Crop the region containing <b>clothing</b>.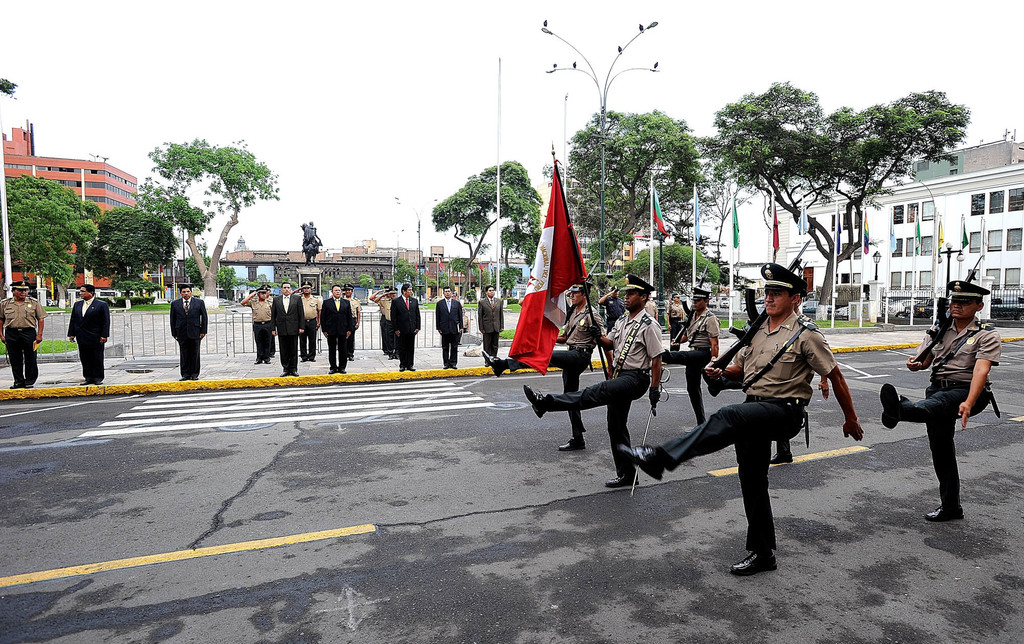
Crop region: 322, 295, 353, 373.
